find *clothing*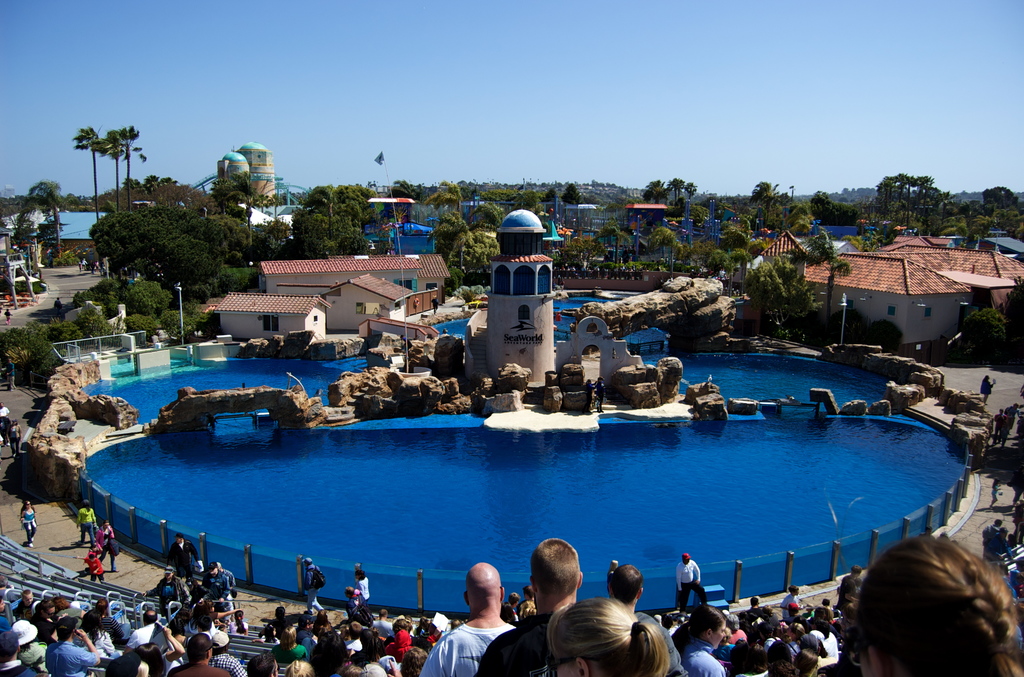
detection(995, 414, 1007, 439)
